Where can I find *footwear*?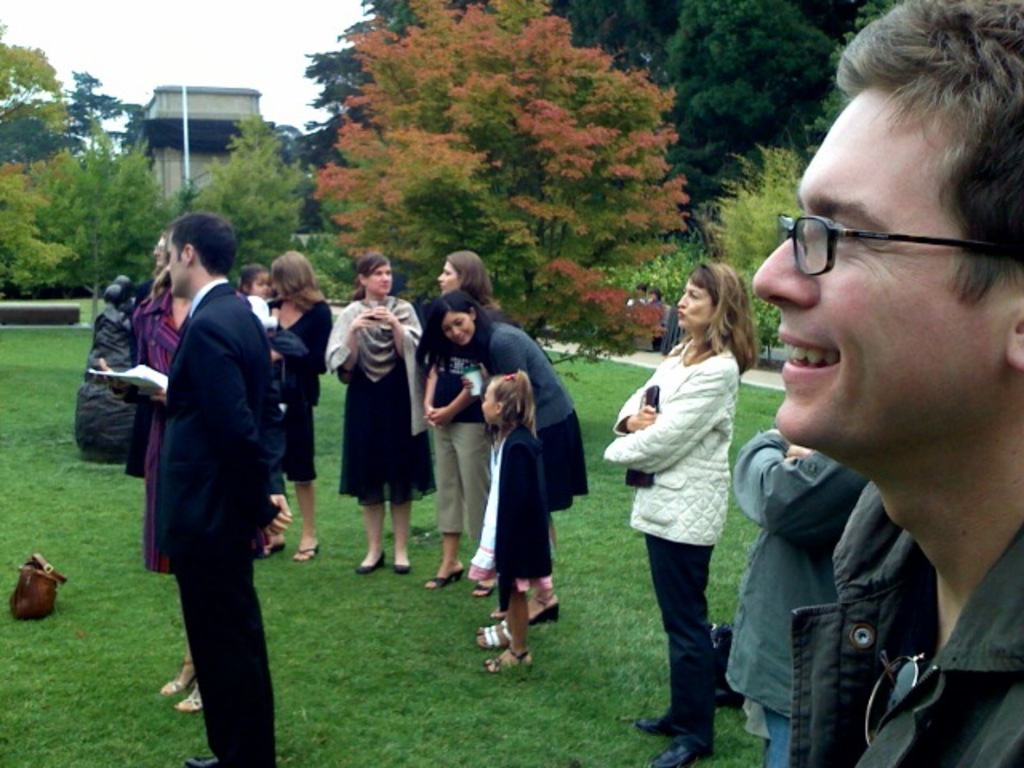
You can find it at {"left": 357, "top": 554, "right": 389, "bottom": 571}.
